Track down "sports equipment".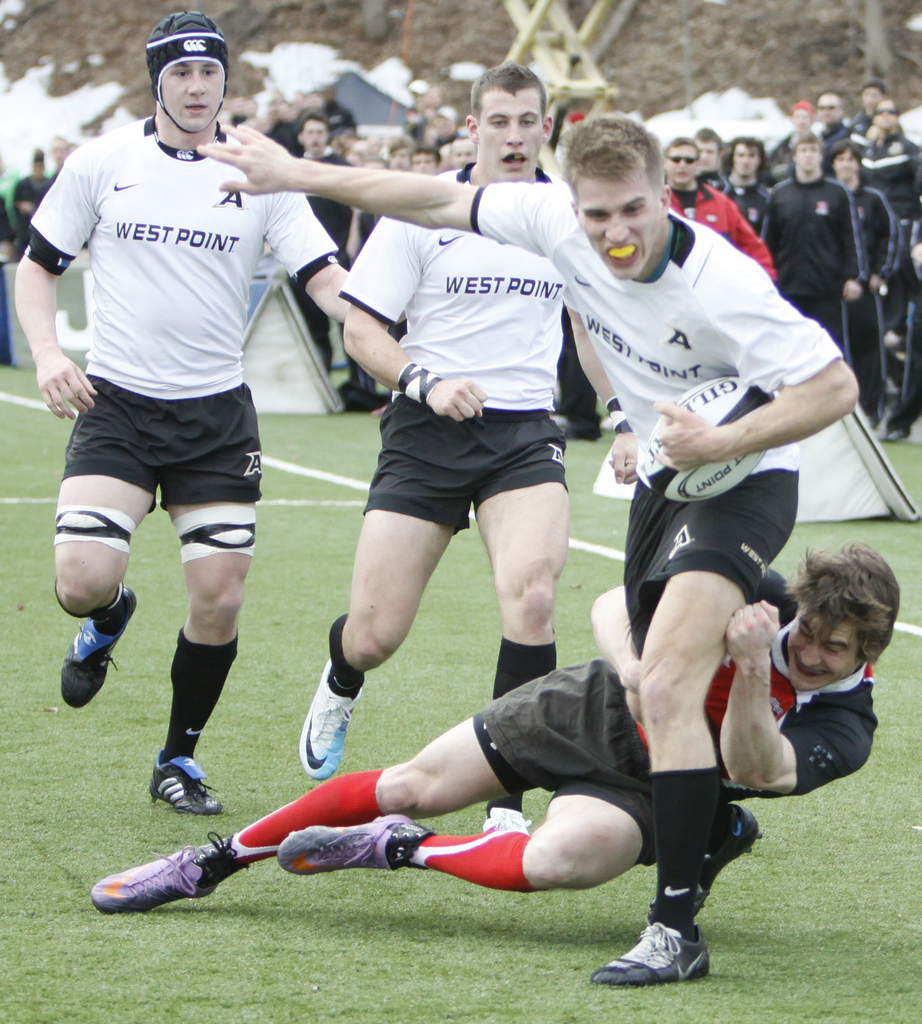
Tracked to (left=58, top=586, right=140, bottom=707).
